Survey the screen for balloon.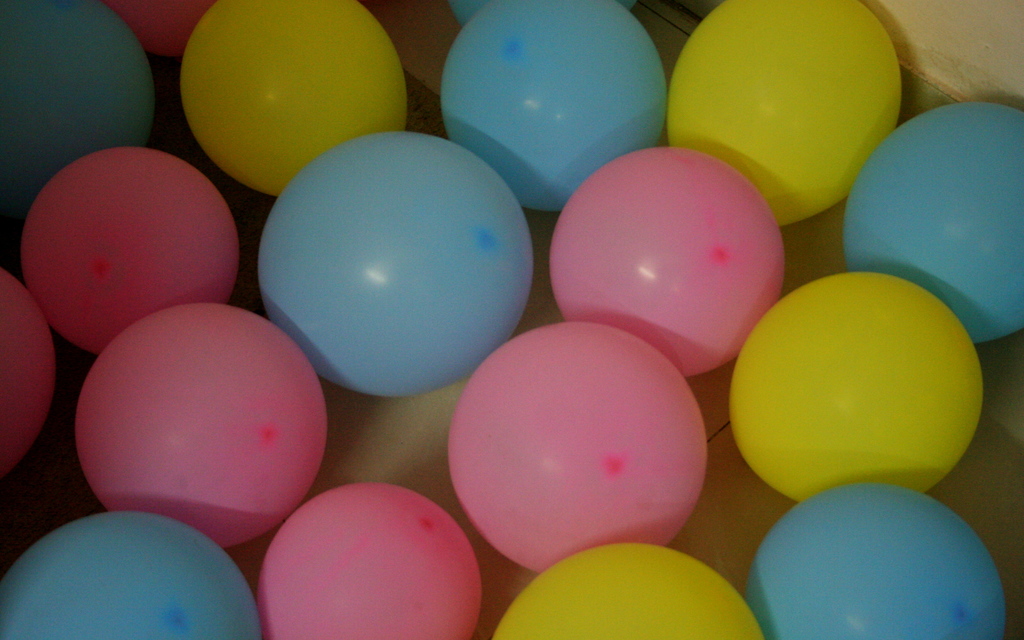
Survey found: <region>663, 0, 905, 227</region>.
